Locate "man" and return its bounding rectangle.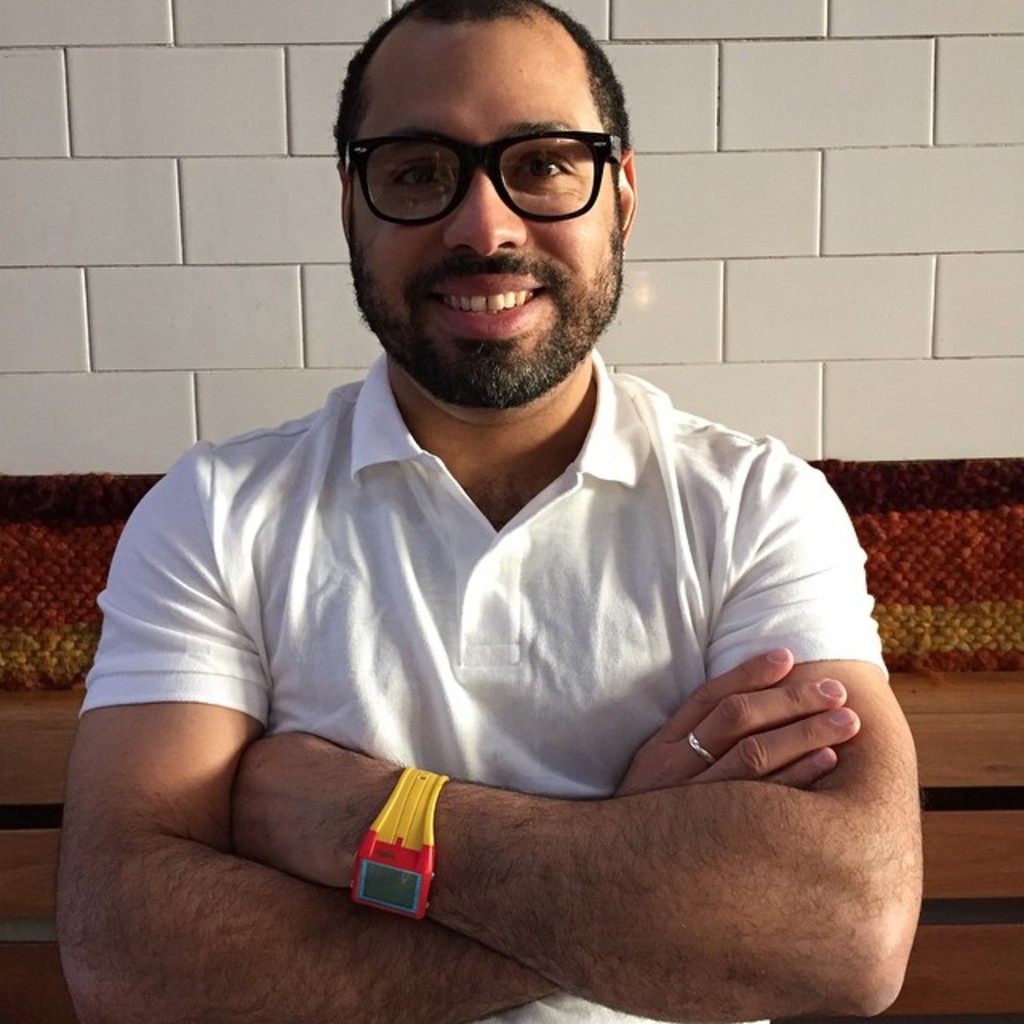
locate(40, 8, 949, 1005).
